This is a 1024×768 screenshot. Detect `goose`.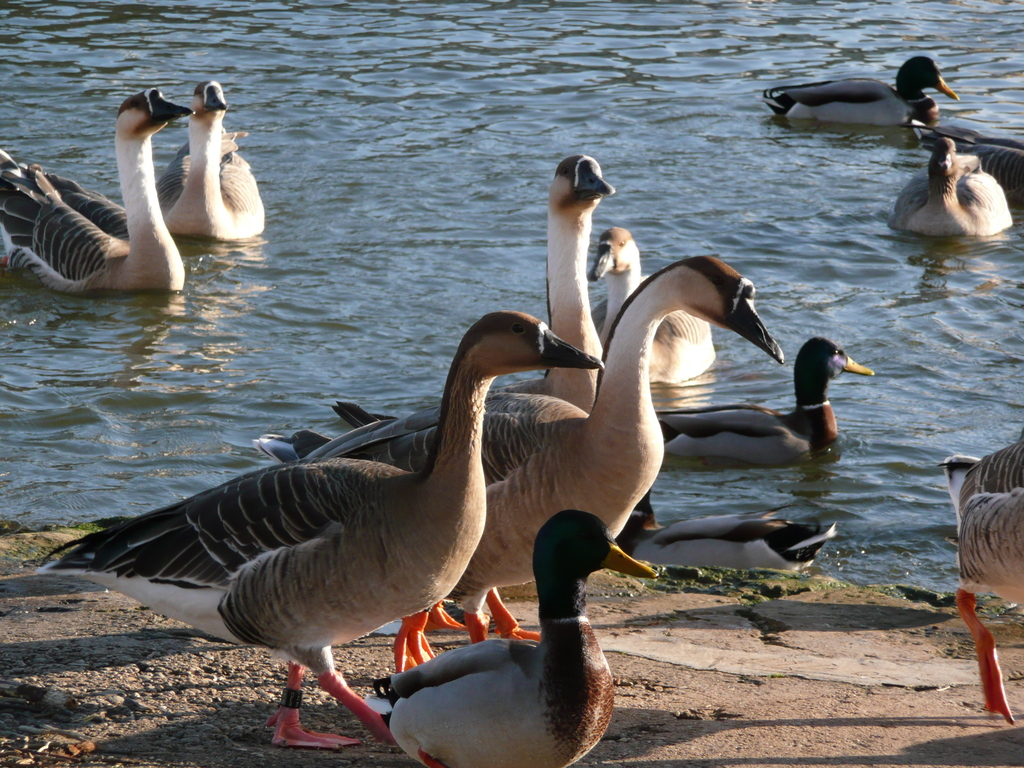
945,438,1021,725.
